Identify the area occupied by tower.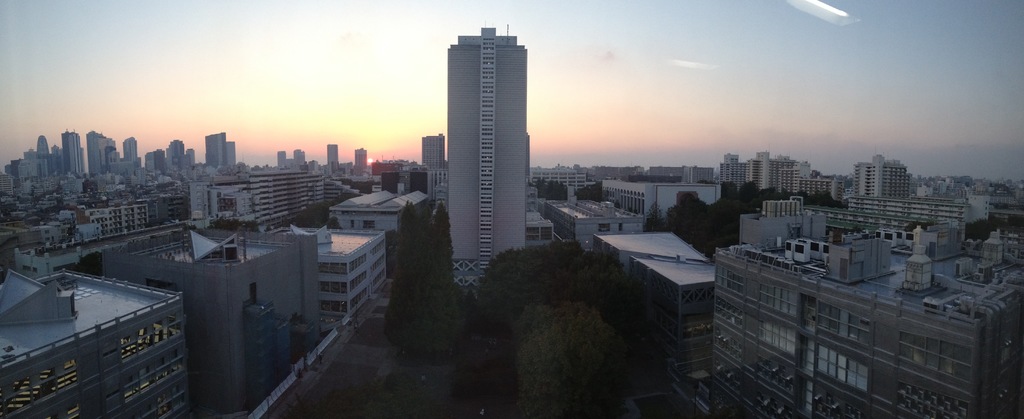
Area: pyautogui.locateOnScreen(152, 143, 193, 176).
